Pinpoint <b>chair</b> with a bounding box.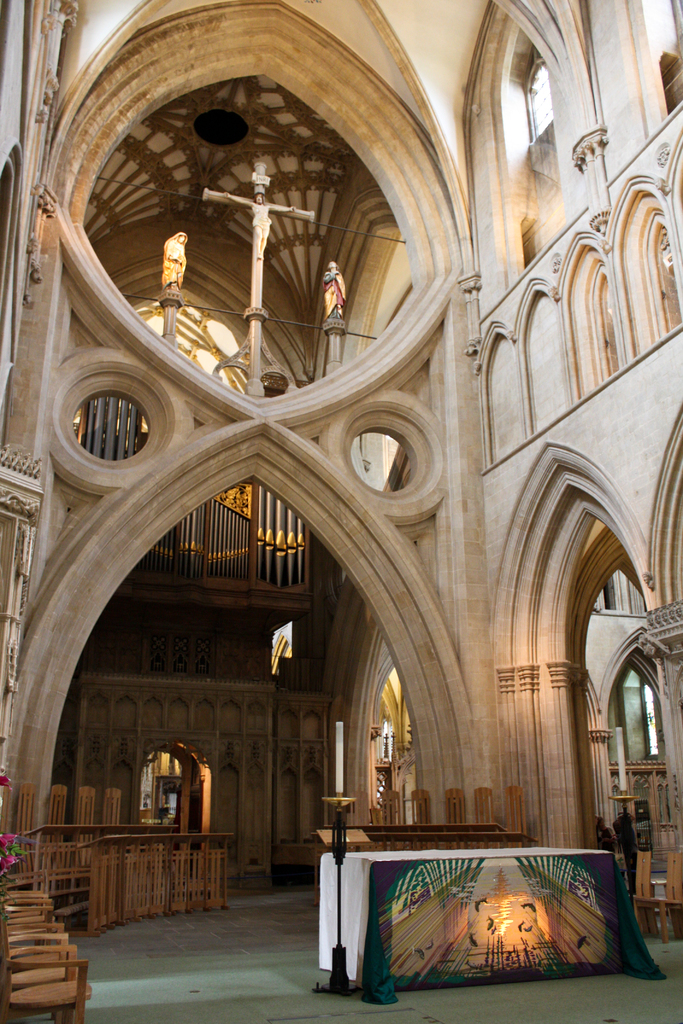
x1=633 y1=847 x2=682 y2=947.
